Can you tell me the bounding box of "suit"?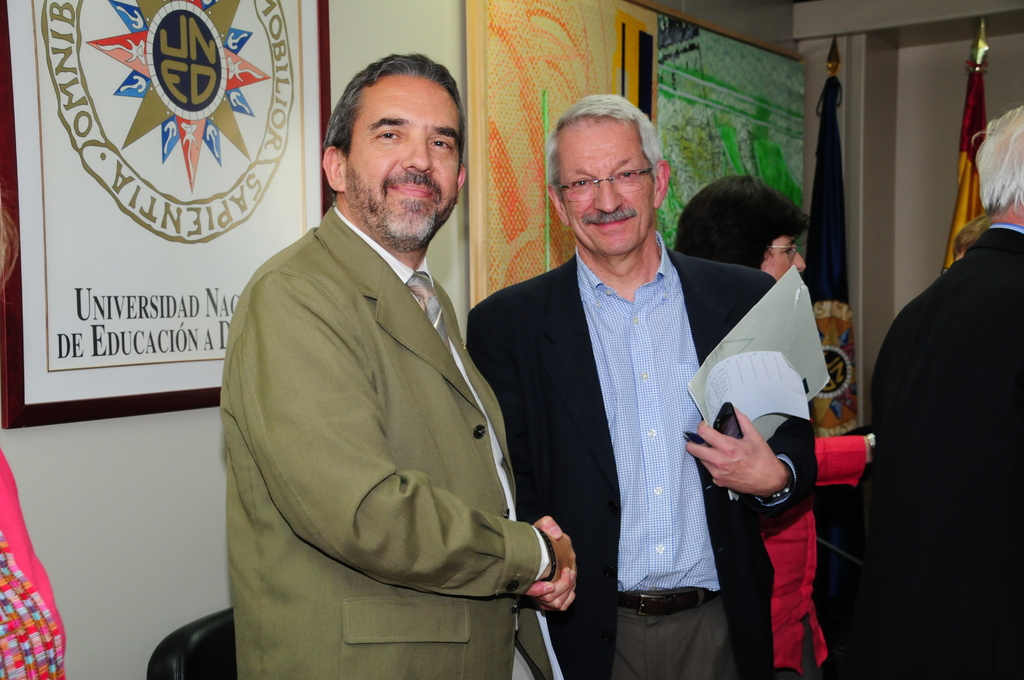
Rect(466, 229, 818, 679).
